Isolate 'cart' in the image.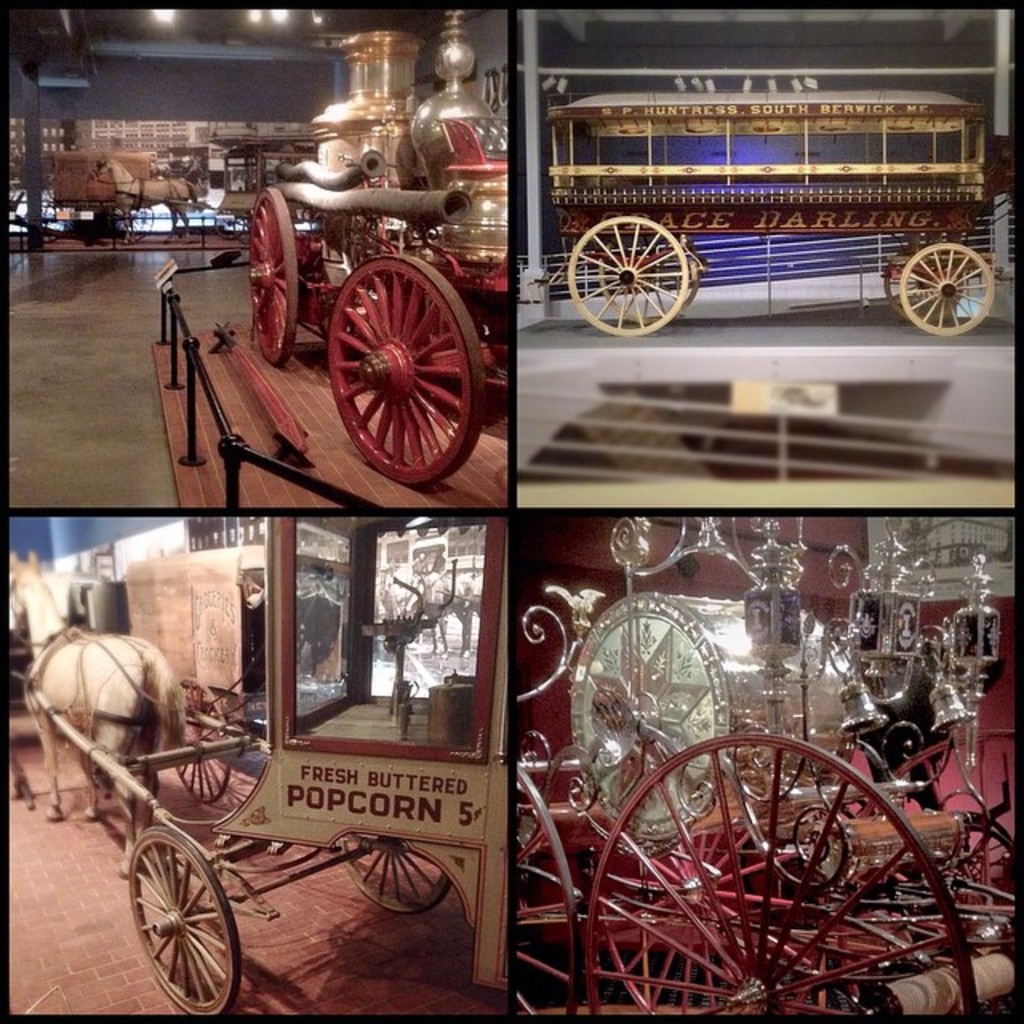
Isolated region: pyautogui.locateOnScreen(22, 517, 507, 1016).
